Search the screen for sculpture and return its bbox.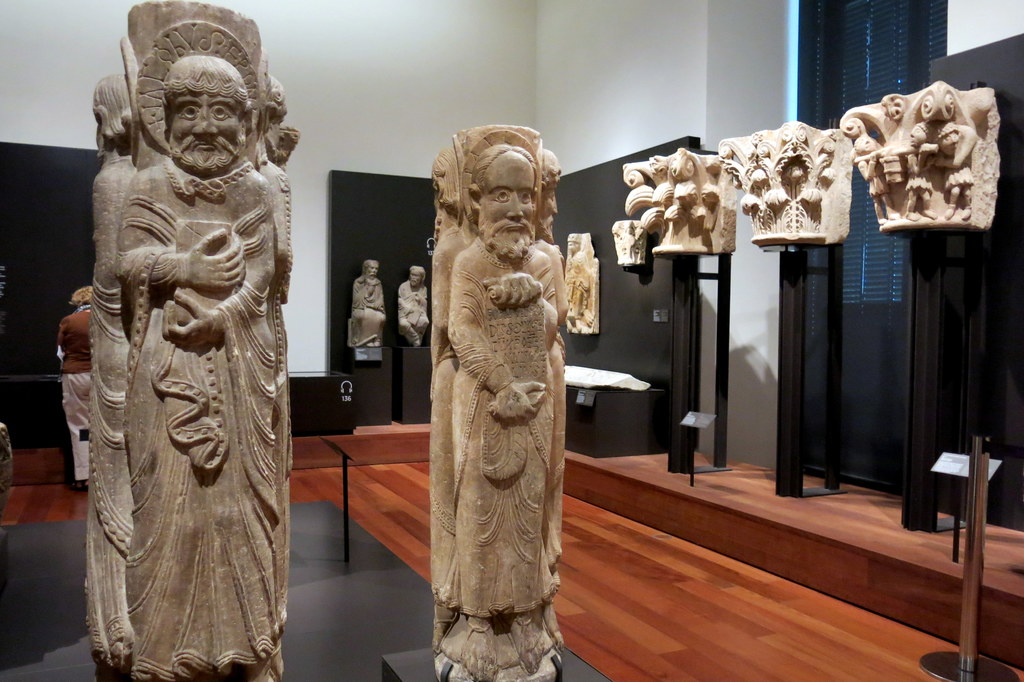
Found: [560,230,595,345].
